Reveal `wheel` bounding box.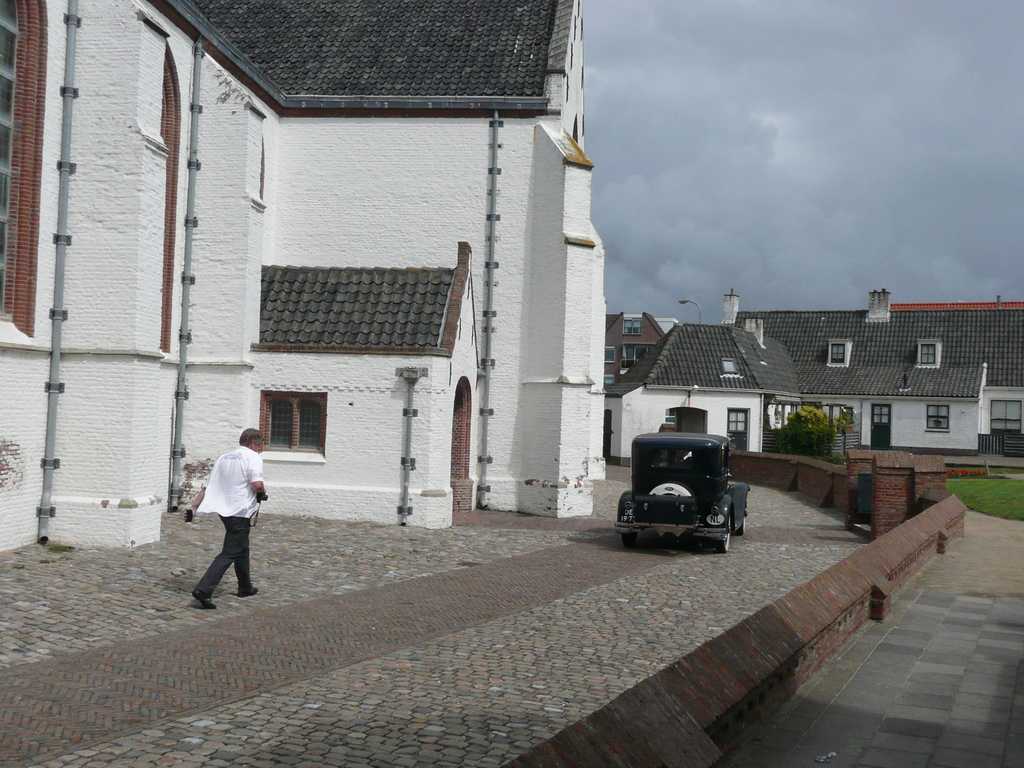
Revealed: <bbox>717, 515, 730, 550</bbox>.
